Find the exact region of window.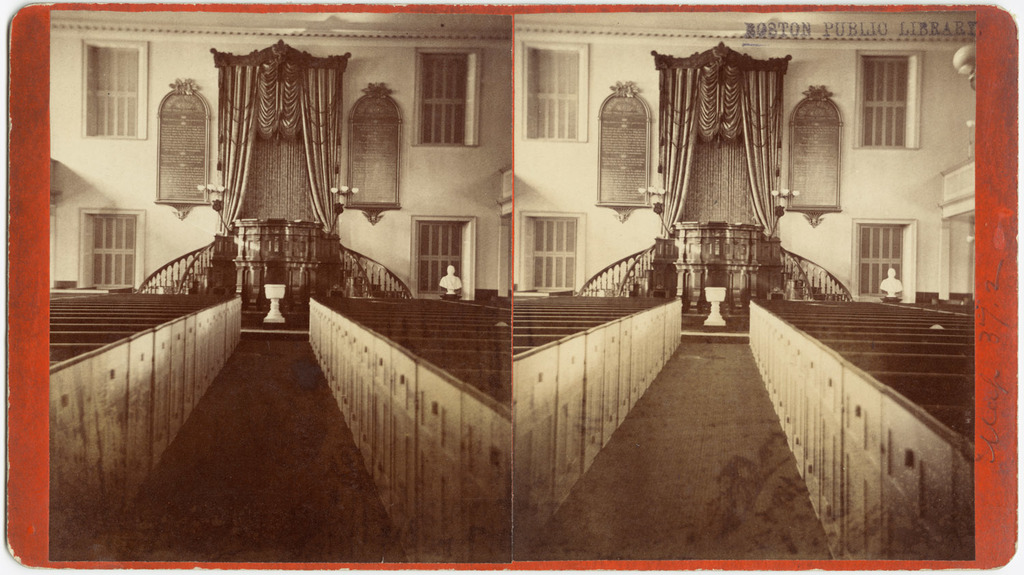
Exact region: left=418, top=51, right=467, bottom=145.
